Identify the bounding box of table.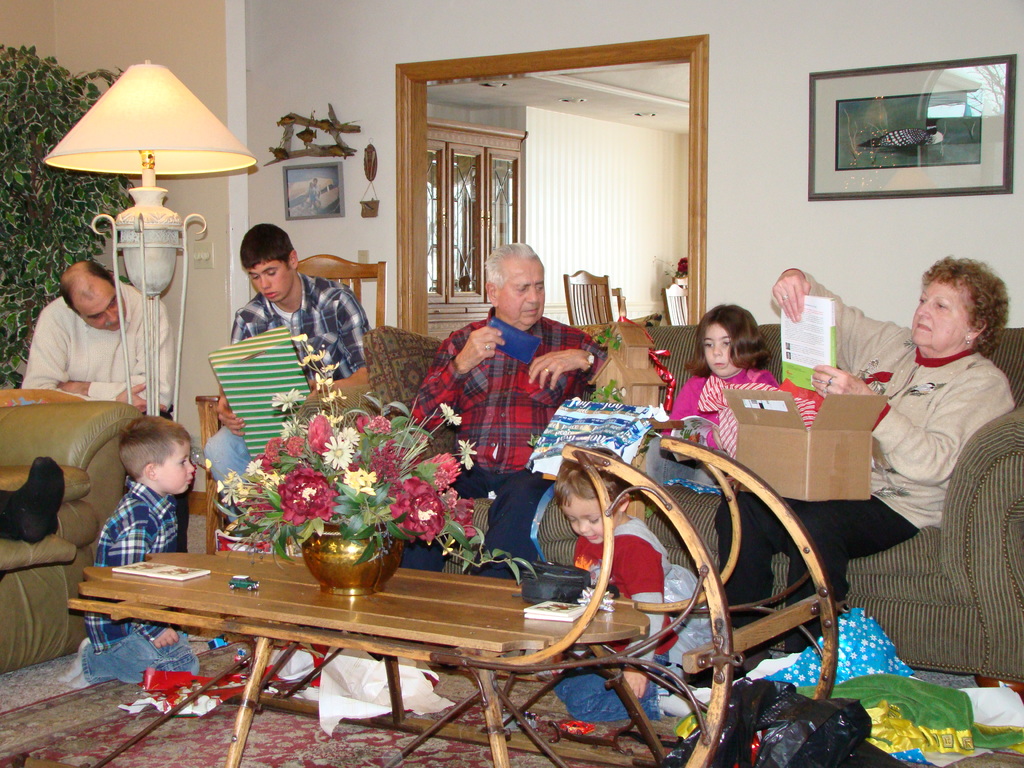
bbox=(70, 444, 838, 767).
